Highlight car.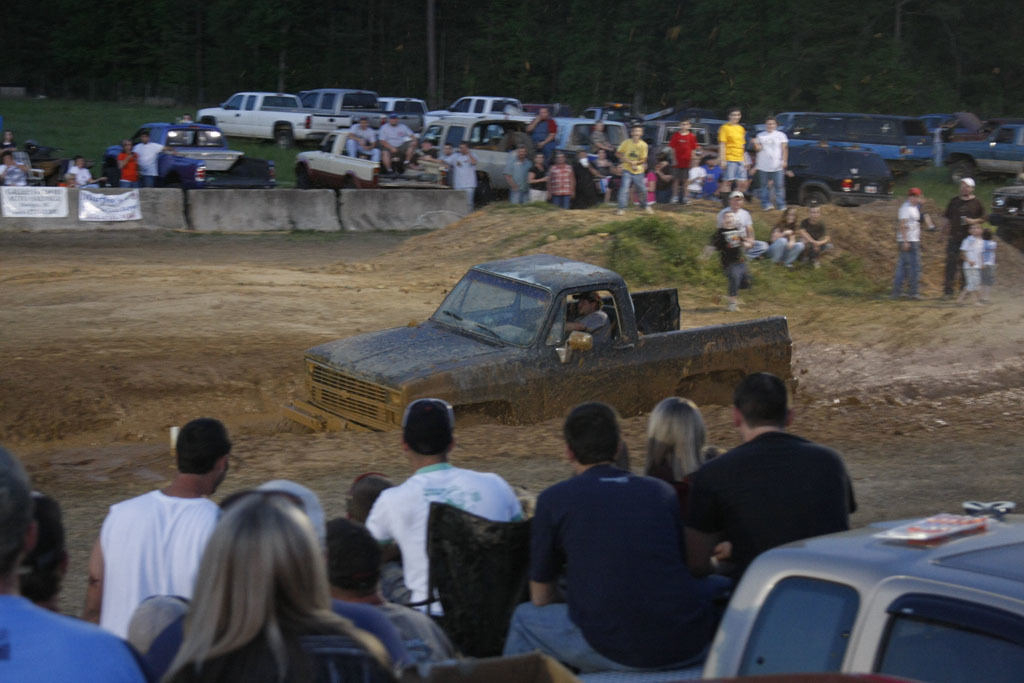
Highlighted region: box=[295, 244, 792, 439].
